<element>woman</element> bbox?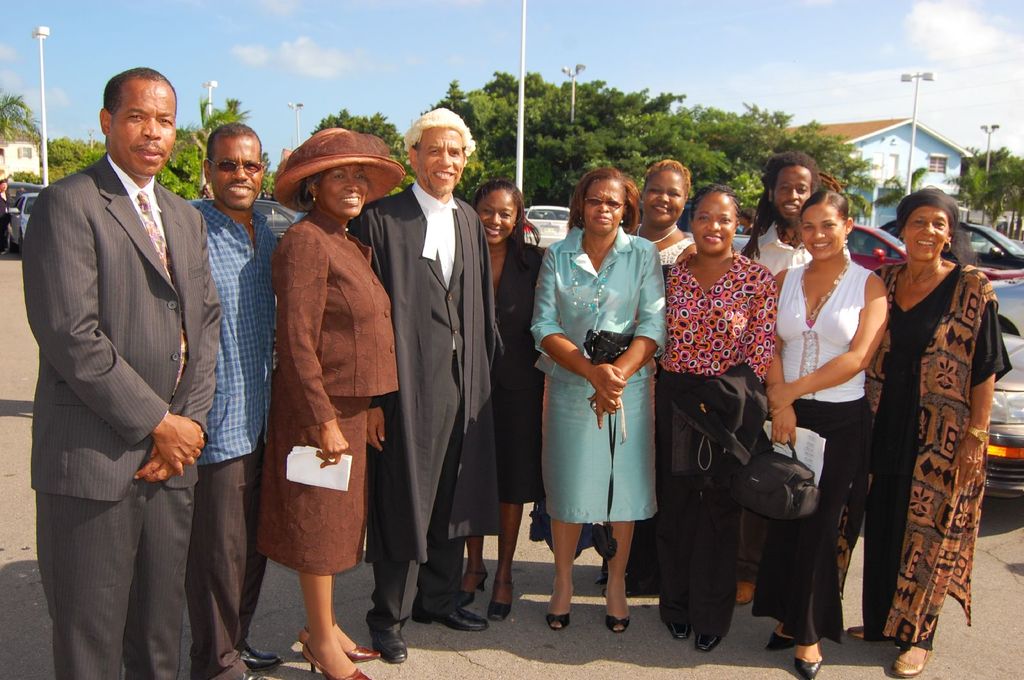
540, 166, 669, 635
